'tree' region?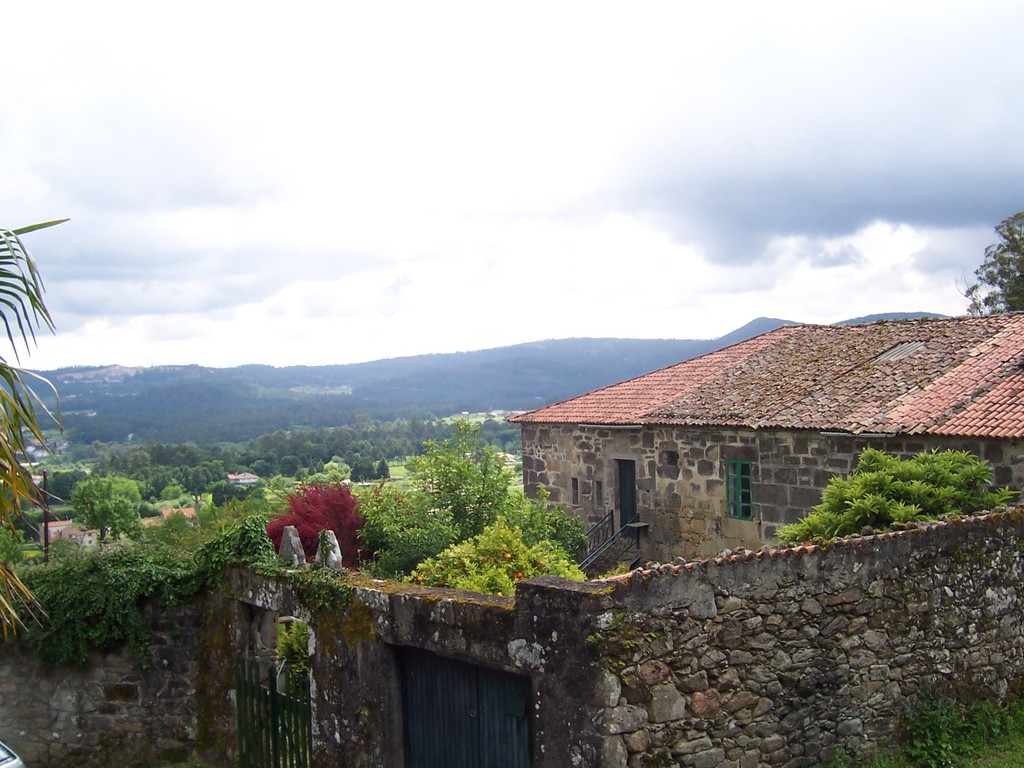
<box>354,414,591,584</box>
